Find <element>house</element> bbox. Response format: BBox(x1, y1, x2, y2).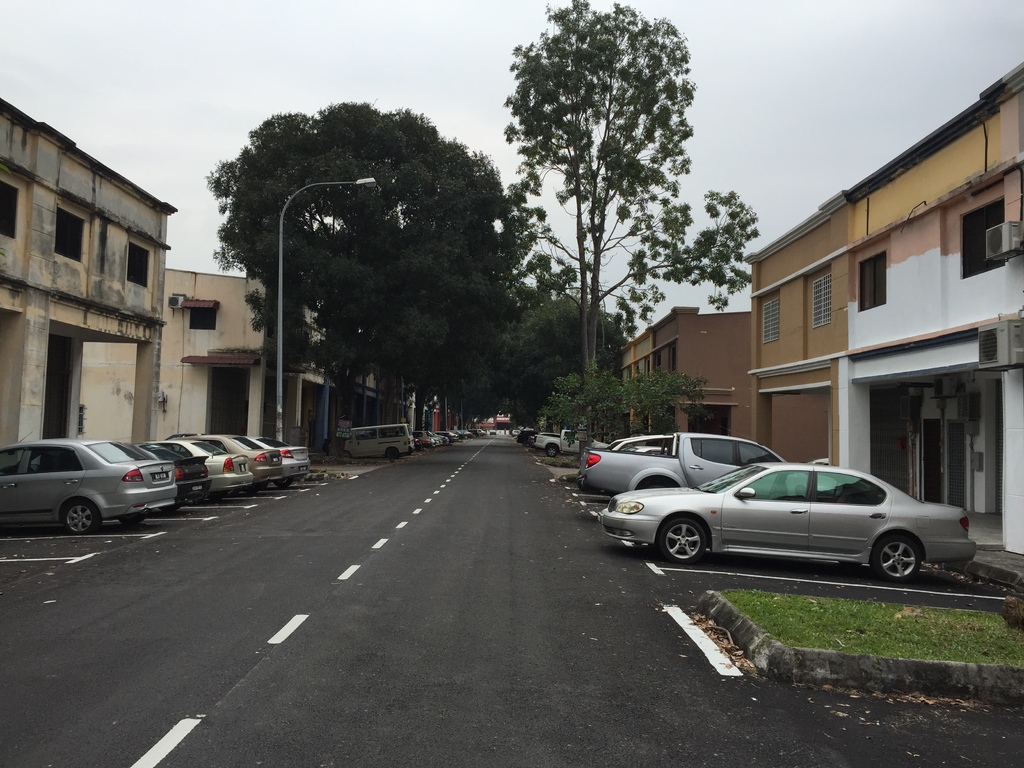
BBox(753, 207, 844, 476).
